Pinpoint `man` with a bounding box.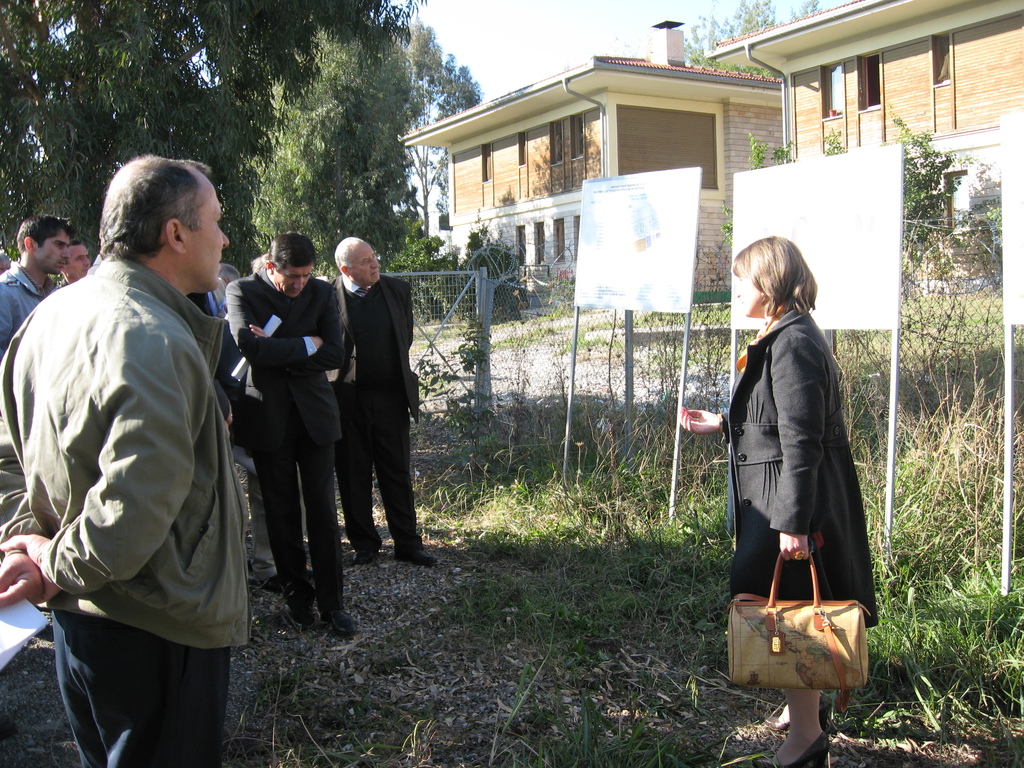
[337, 235, 439, 570].
